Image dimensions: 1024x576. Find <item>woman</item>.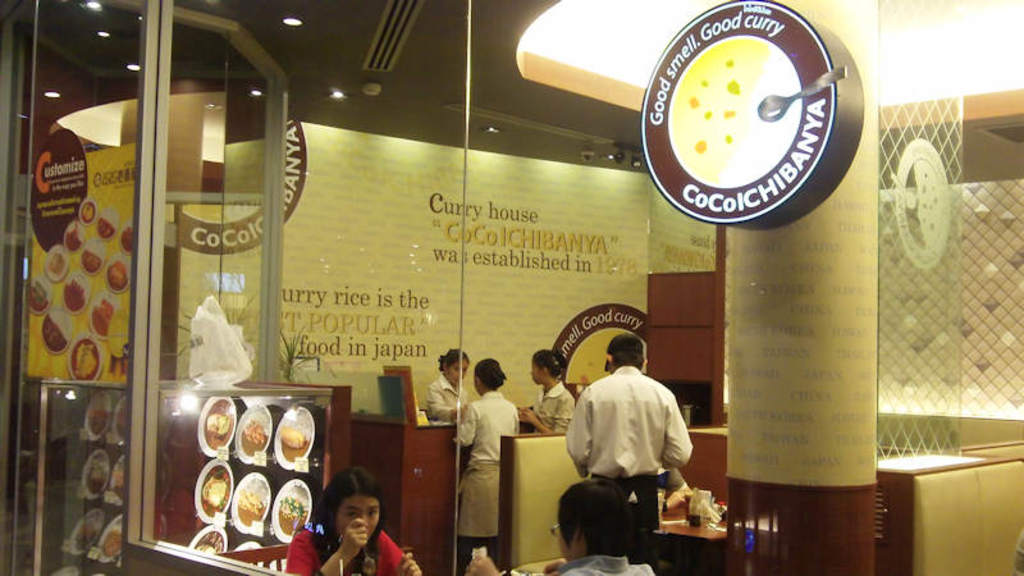
x1=512, y1=349, x2=576, y2=447.
